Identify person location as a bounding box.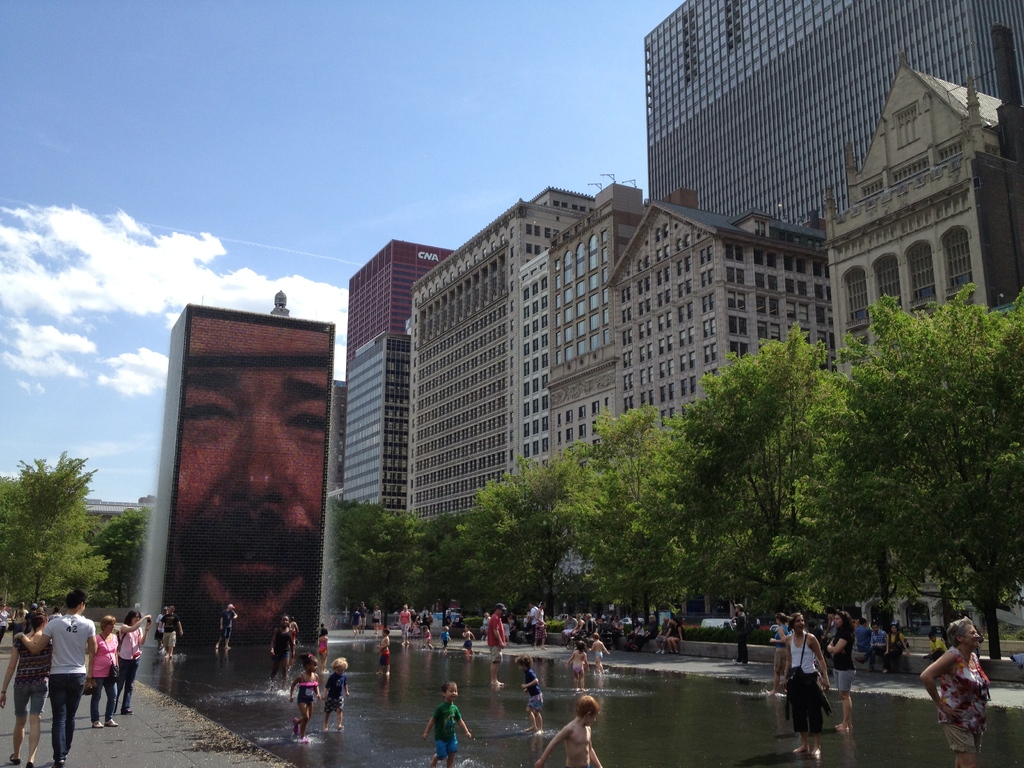
x1=639 y1=616 x2=675 y2=657.
